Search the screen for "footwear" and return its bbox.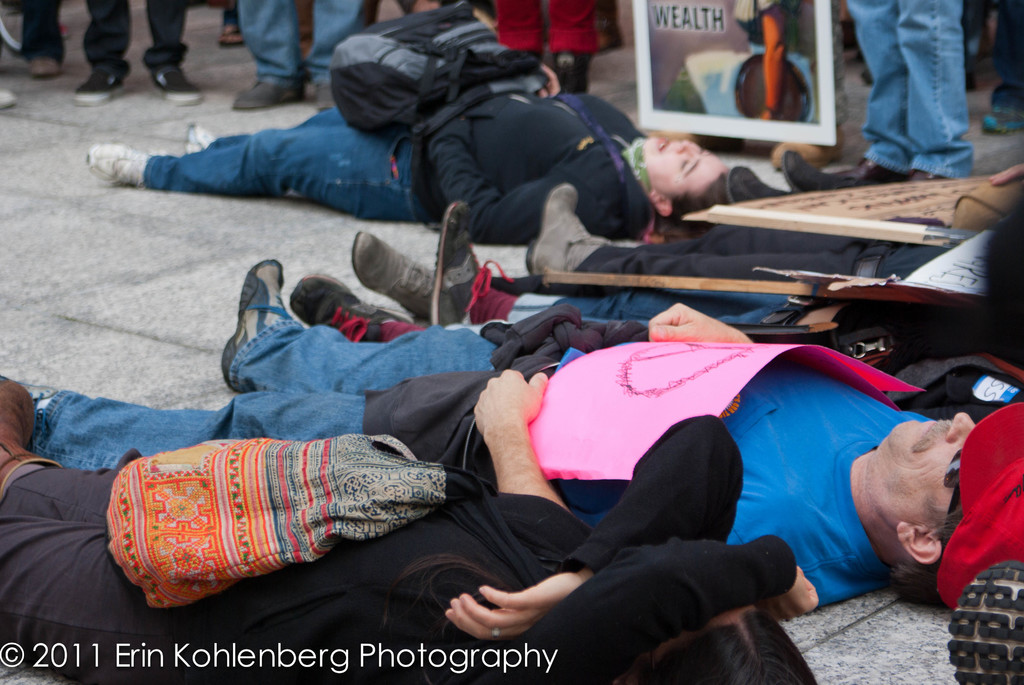
Found: [left=227, top=71, right=306, bottom=113].
